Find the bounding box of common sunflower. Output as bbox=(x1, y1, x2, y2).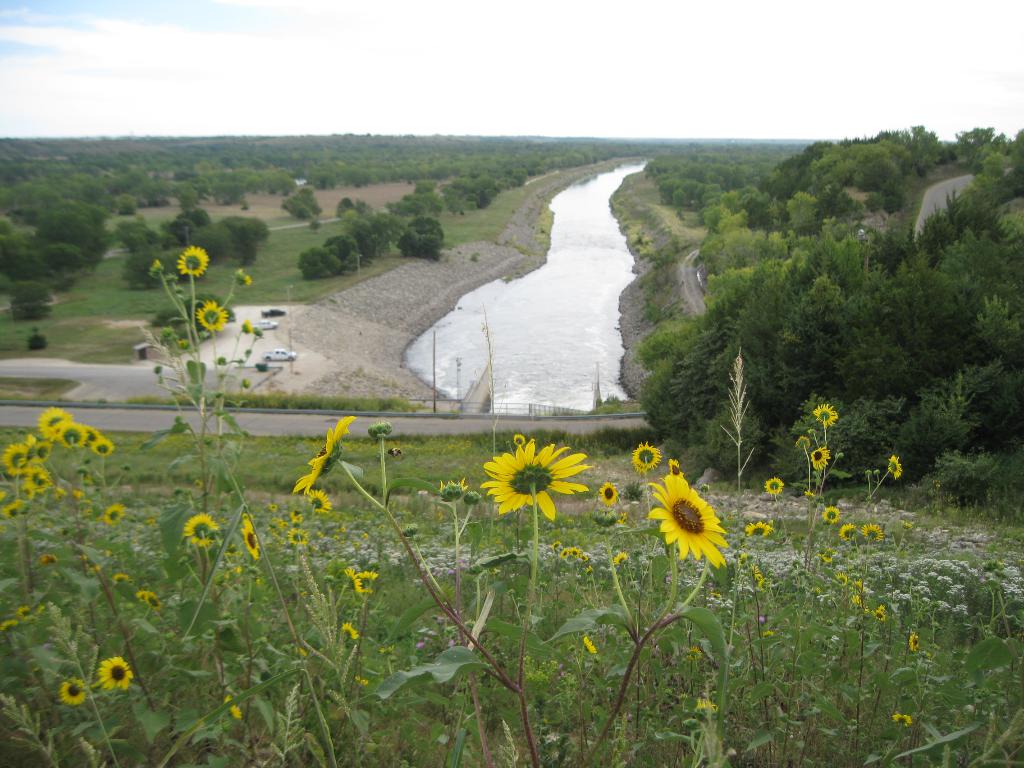
bbox=(176, 240, 211, 273).
